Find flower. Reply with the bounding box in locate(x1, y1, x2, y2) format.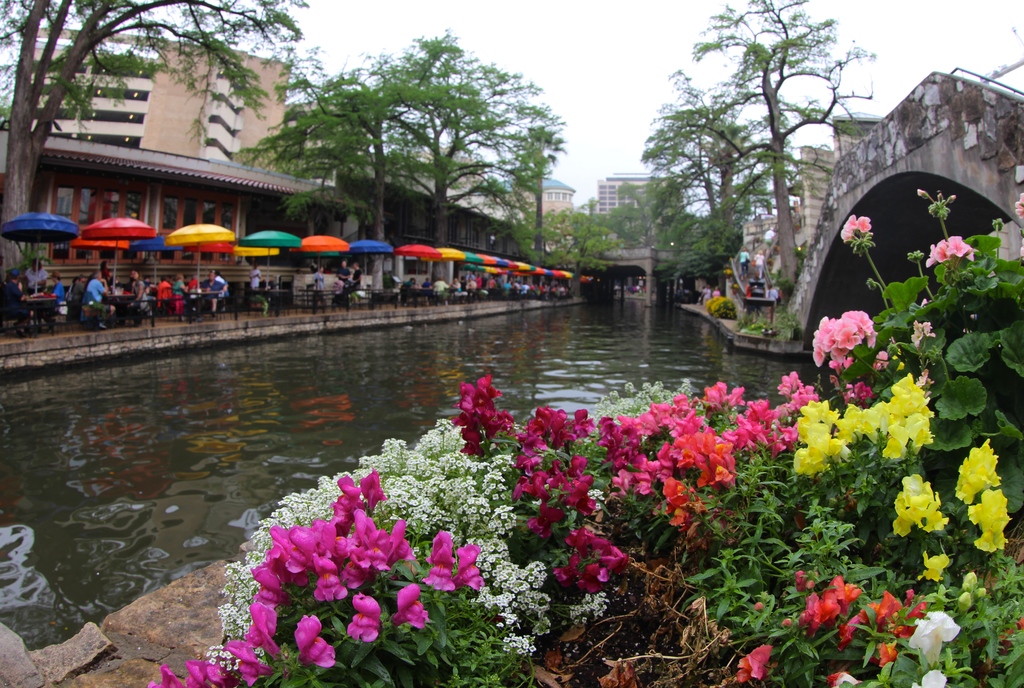
locate(829, 618, 859, 644).
